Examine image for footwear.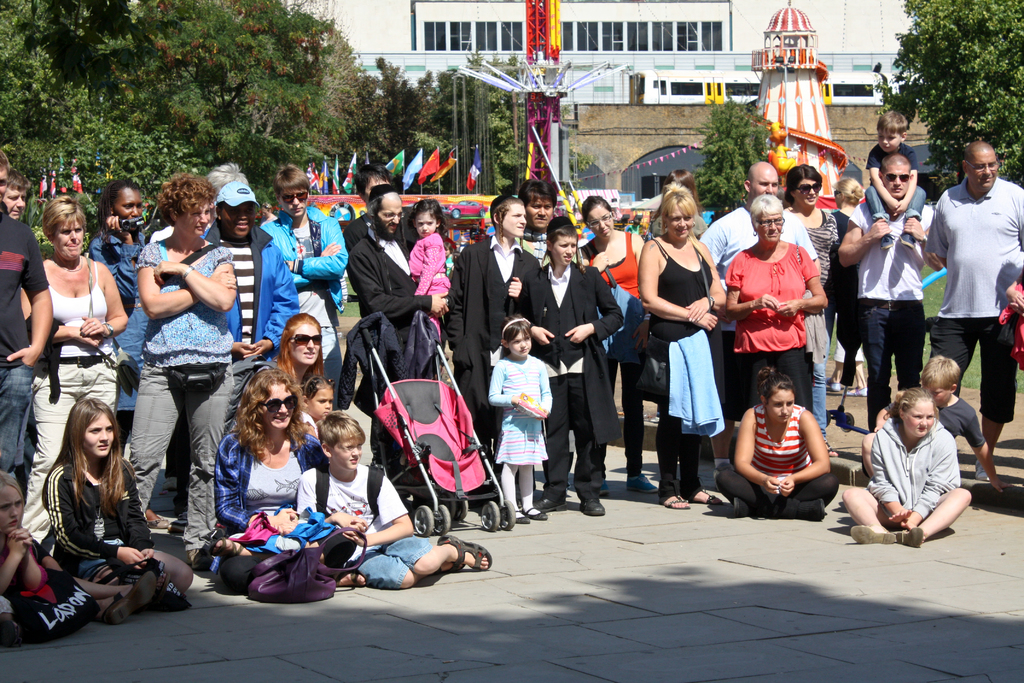
Examination result: left=435, top=561, right=461, bottom=577.
